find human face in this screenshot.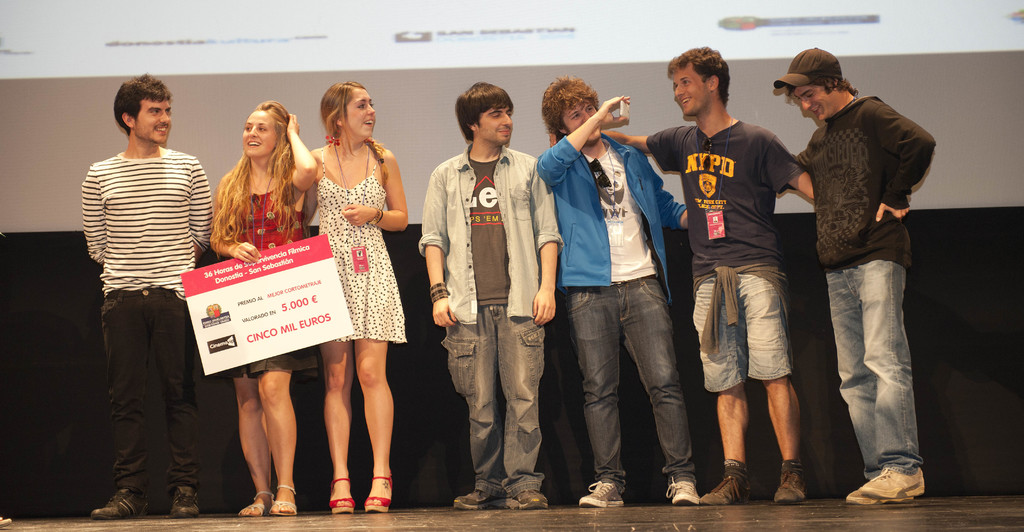
The bounding box for human face is <bbox>134, 99, 170, 141</bbox>.
